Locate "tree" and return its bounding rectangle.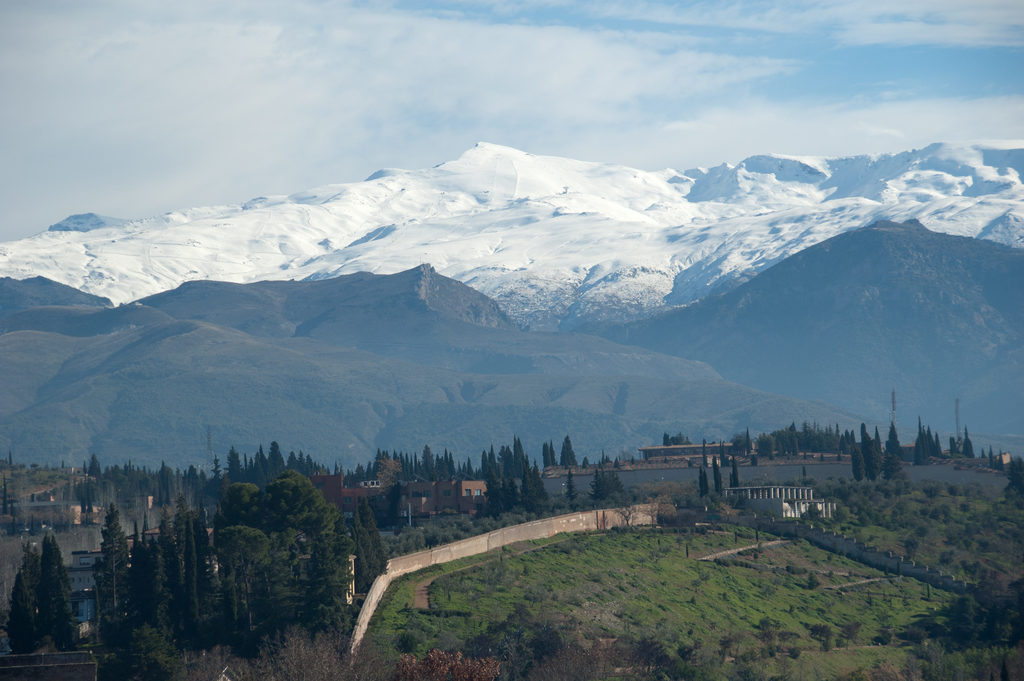
(652, 549, 667, 563).
